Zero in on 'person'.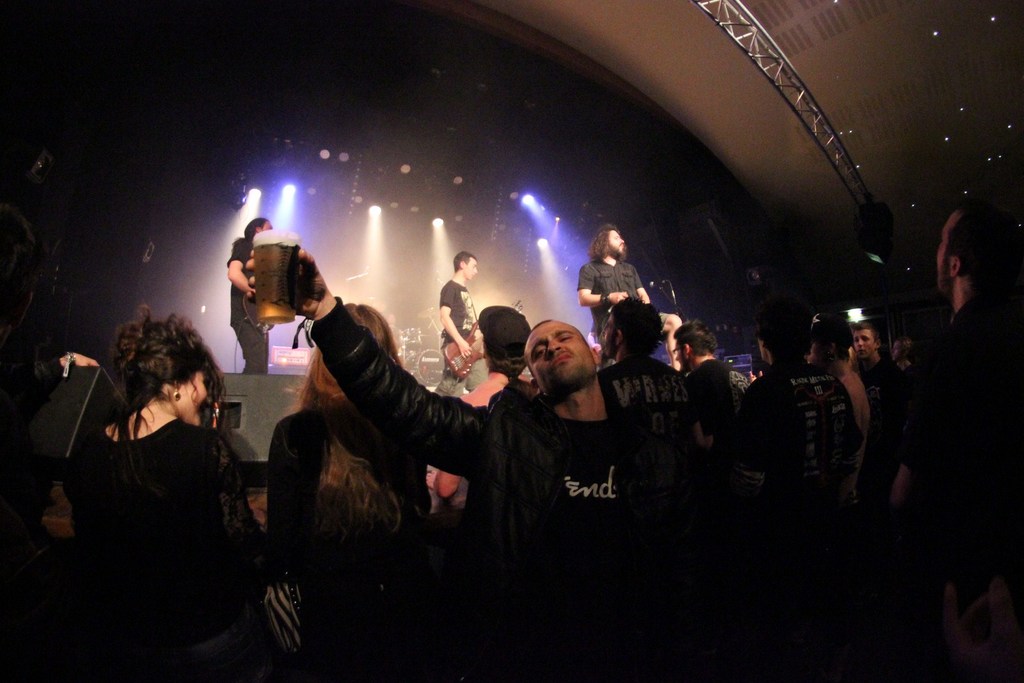
Zeroed in: 802 316 874 474.
